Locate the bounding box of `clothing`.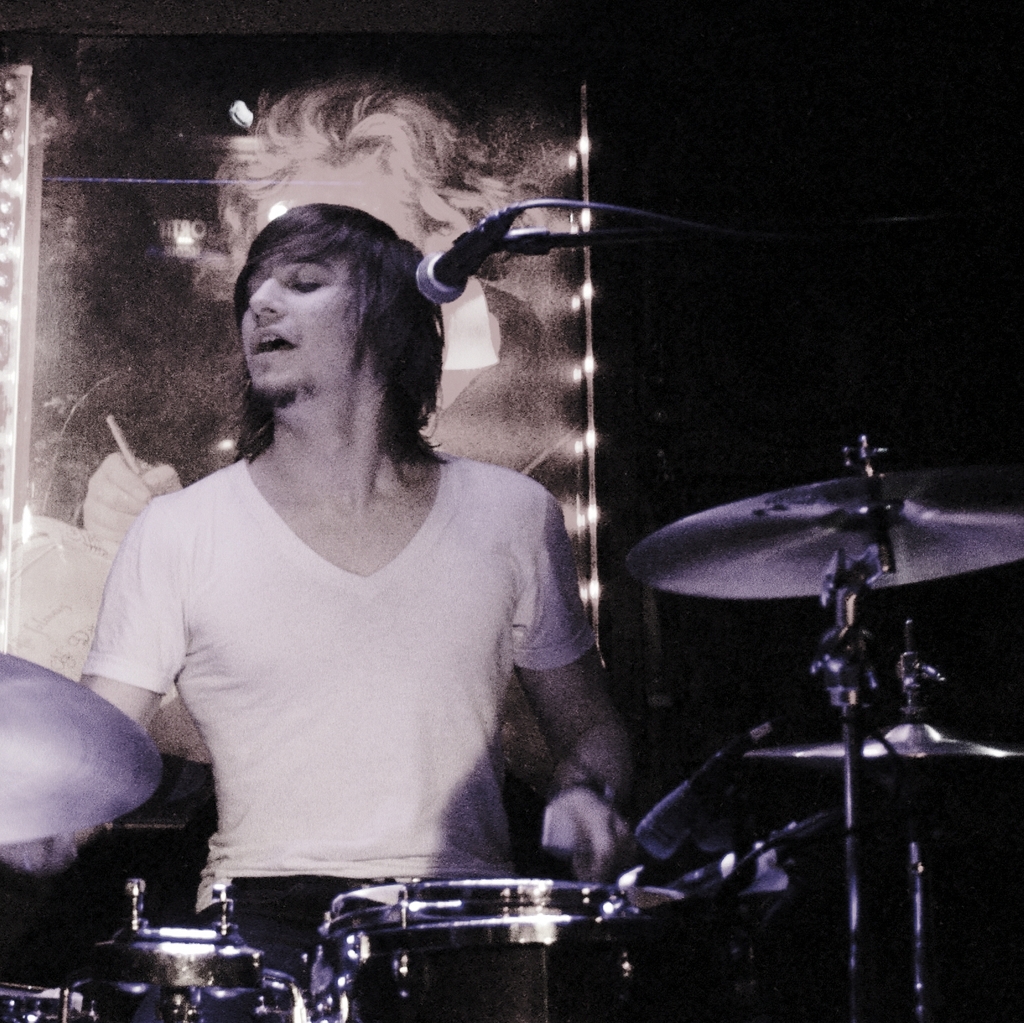
Bounding box: box(77, 455, 607, 997).
